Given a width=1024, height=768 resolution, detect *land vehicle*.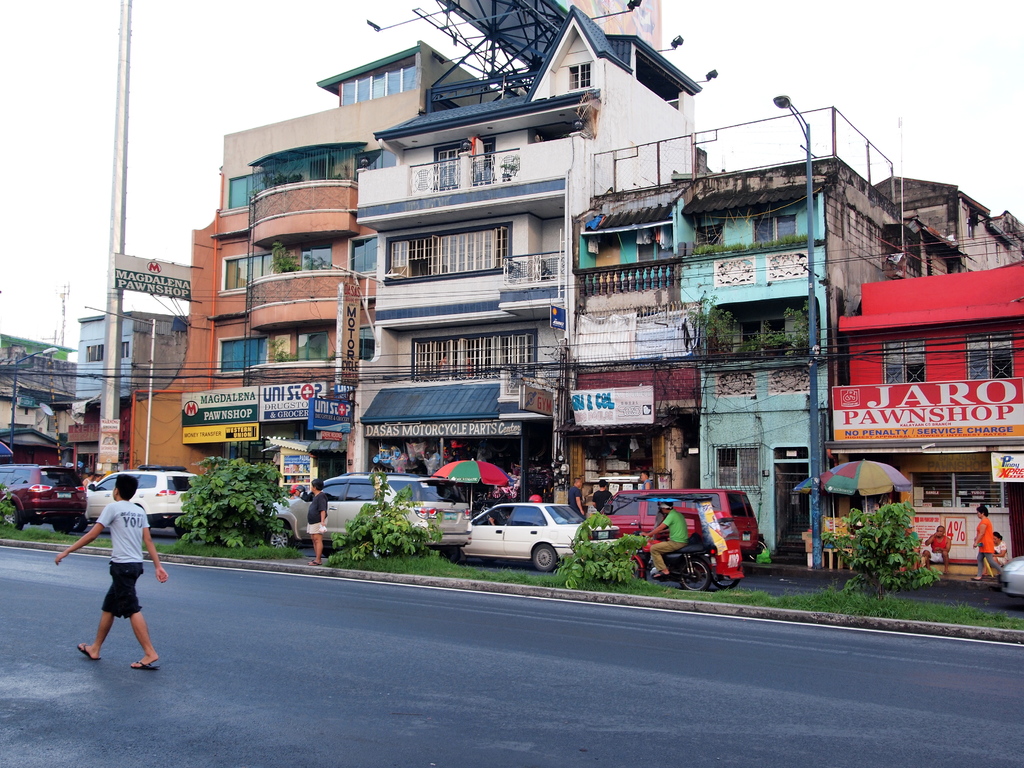
box=[0, 458, 88, 528].
